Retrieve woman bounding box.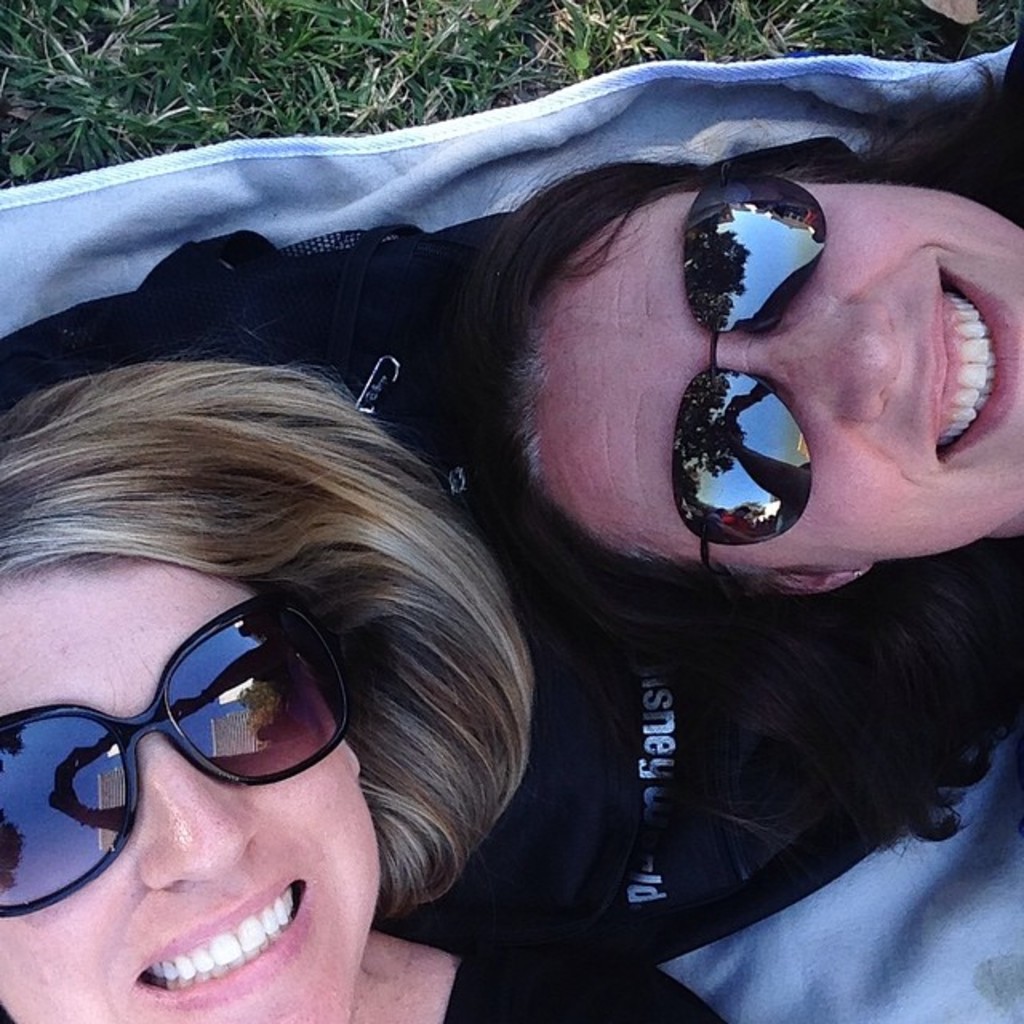
Bounding box: detection(461, 155, 1022, 574).
